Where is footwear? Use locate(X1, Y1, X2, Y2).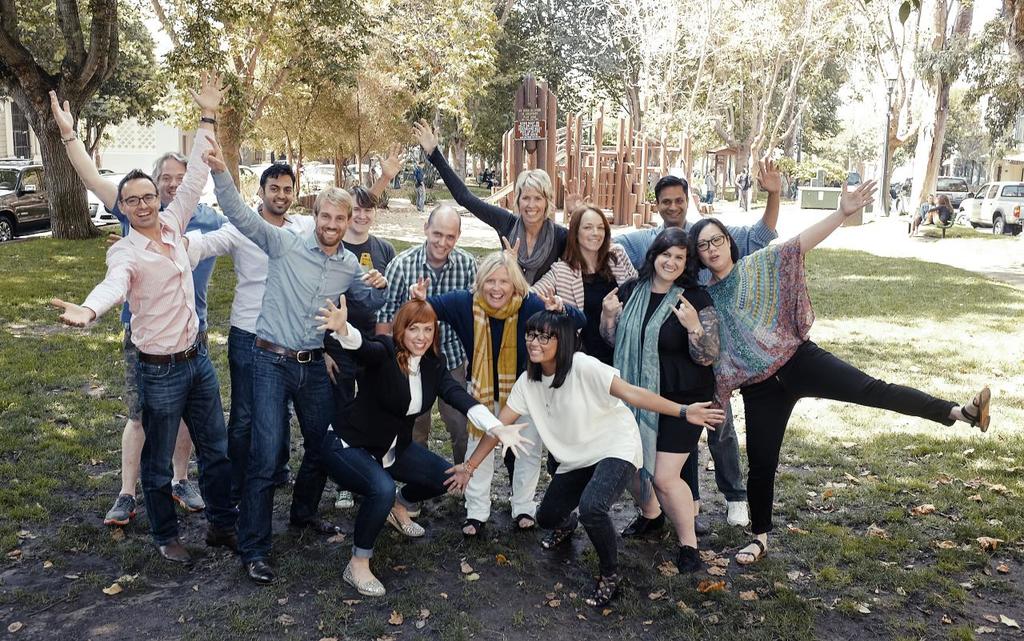
locate(725, 500, 763, 525).
